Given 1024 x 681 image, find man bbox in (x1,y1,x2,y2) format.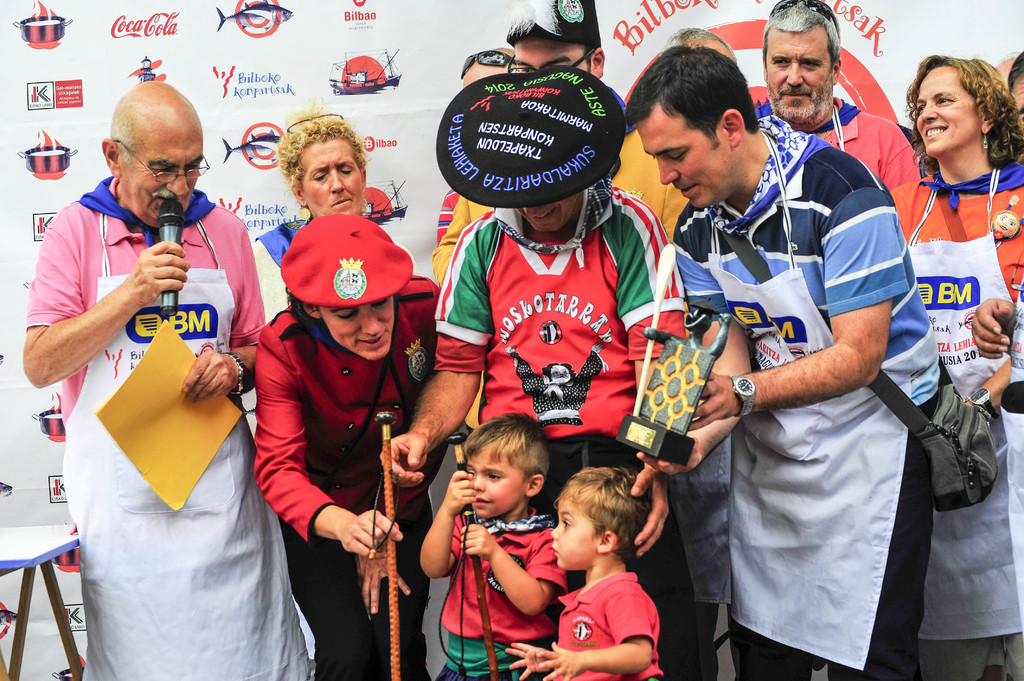
(28,92,292,649).
